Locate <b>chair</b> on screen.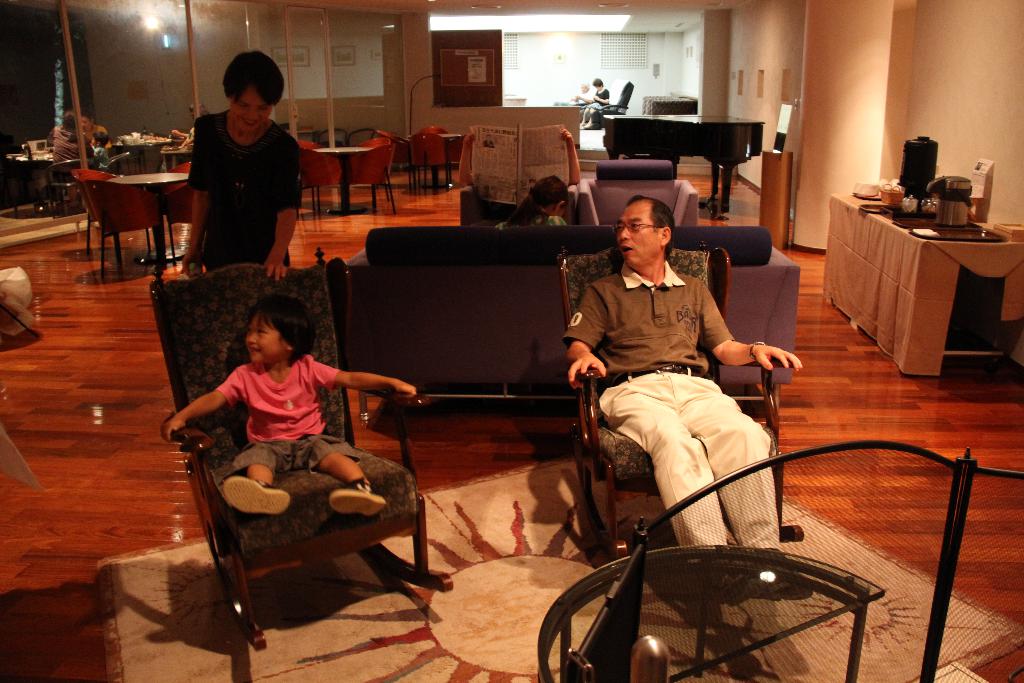
On screen at left=165, top=160, right=194, bottom=242.
